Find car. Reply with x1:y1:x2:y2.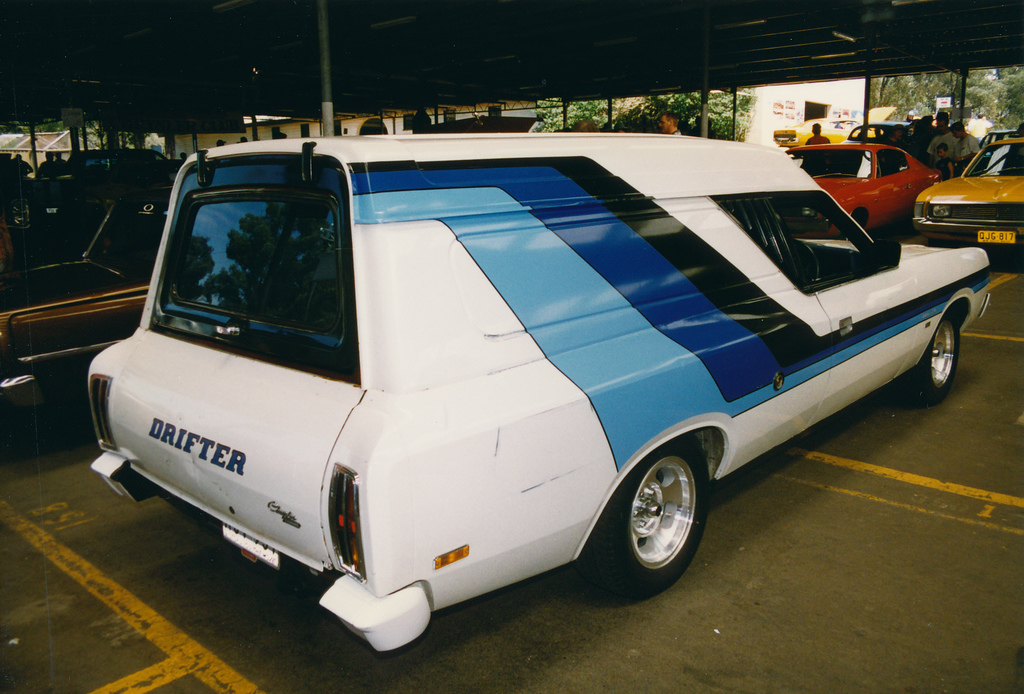
980:126:1014:152.
